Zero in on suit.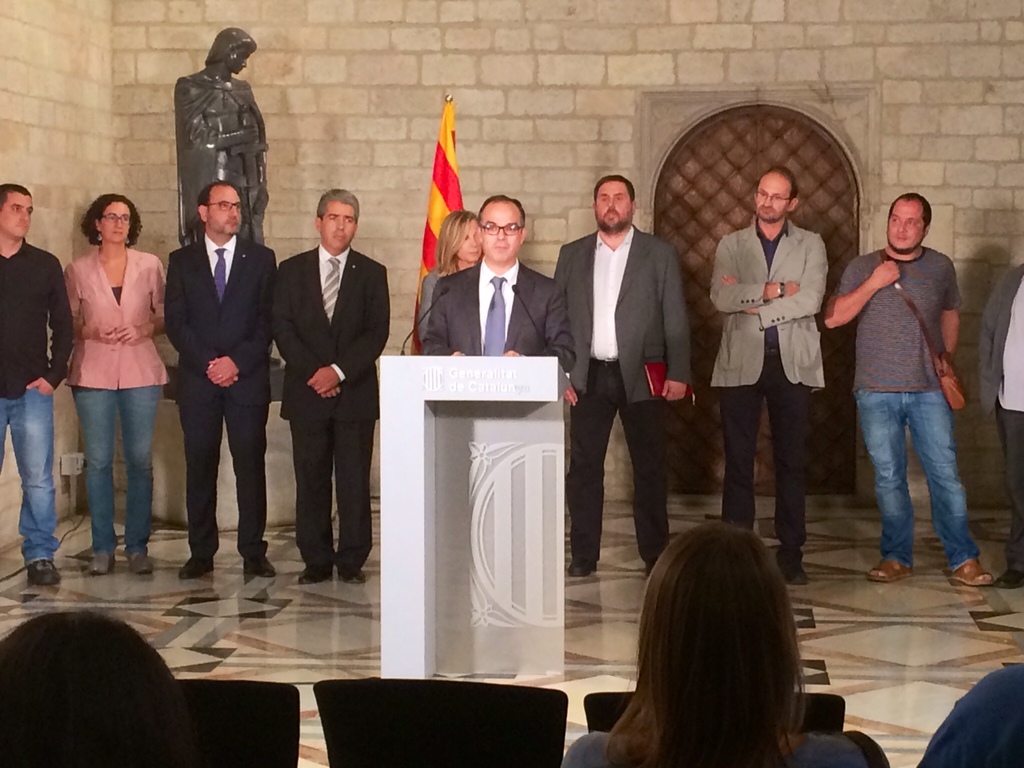
Zeroed in: [553, 226, 693, 566].
